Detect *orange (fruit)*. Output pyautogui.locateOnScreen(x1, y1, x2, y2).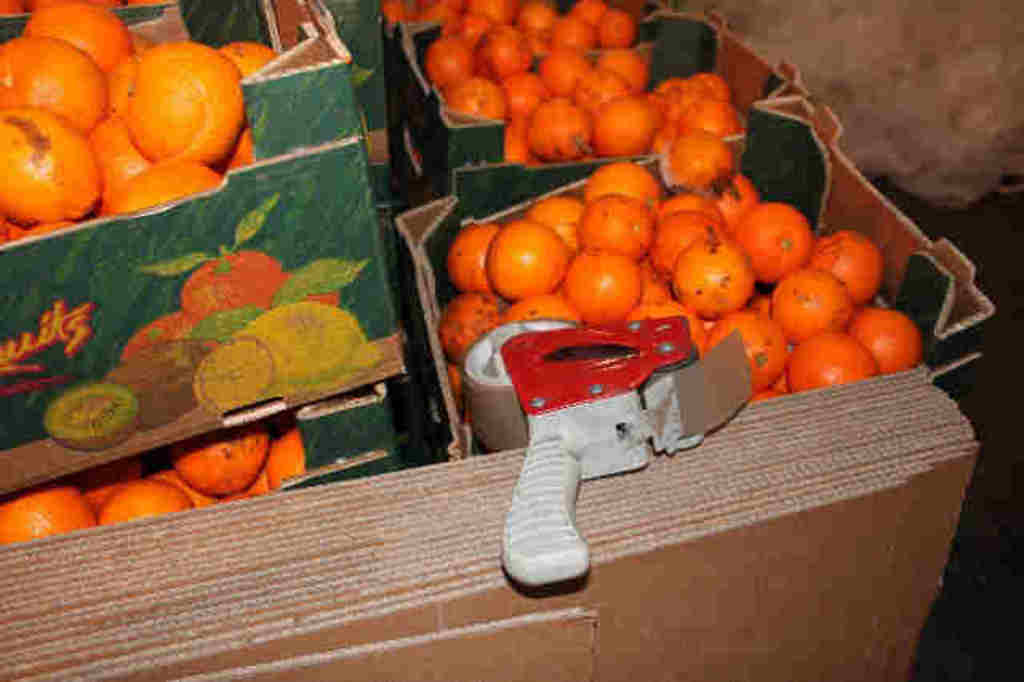
pyautogui.locateOnScreen(549, 42, 581, 98).
